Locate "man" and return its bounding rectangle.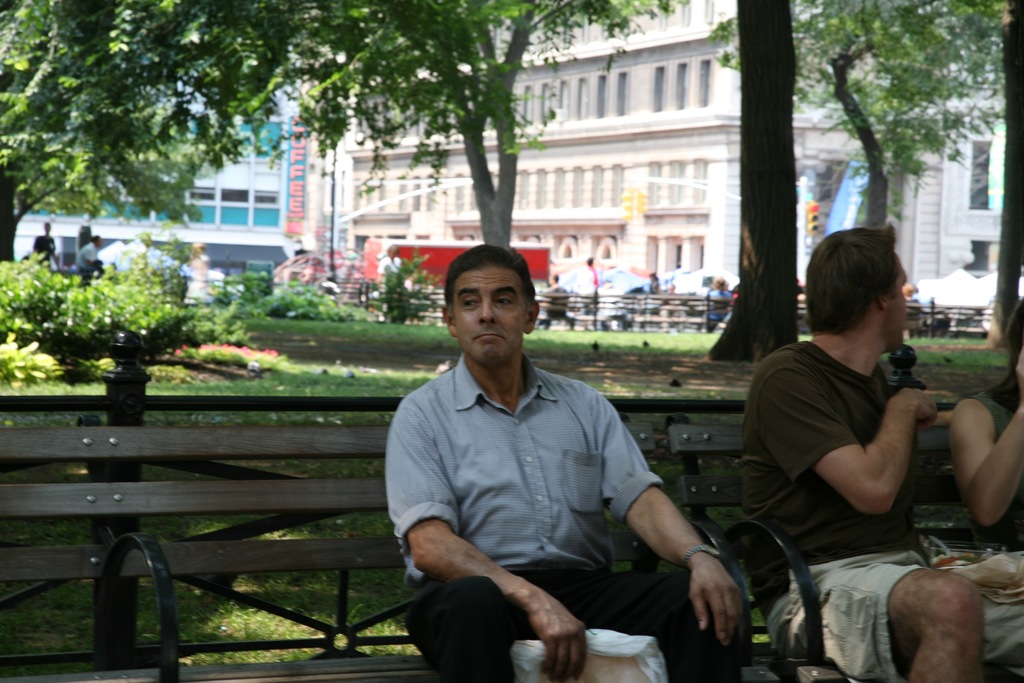
l=751, t=223, r=1023, b=682.
